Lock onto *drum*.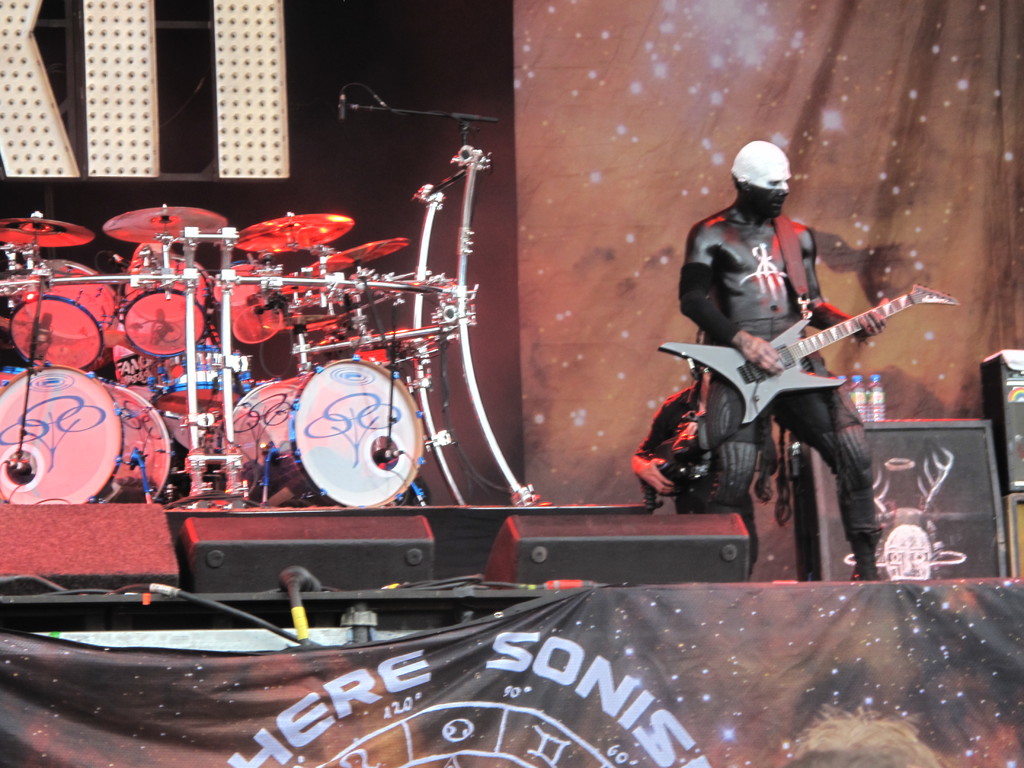
Locked: {"left": 223, "top": 358, "right": 431, "bottom": 511}.
